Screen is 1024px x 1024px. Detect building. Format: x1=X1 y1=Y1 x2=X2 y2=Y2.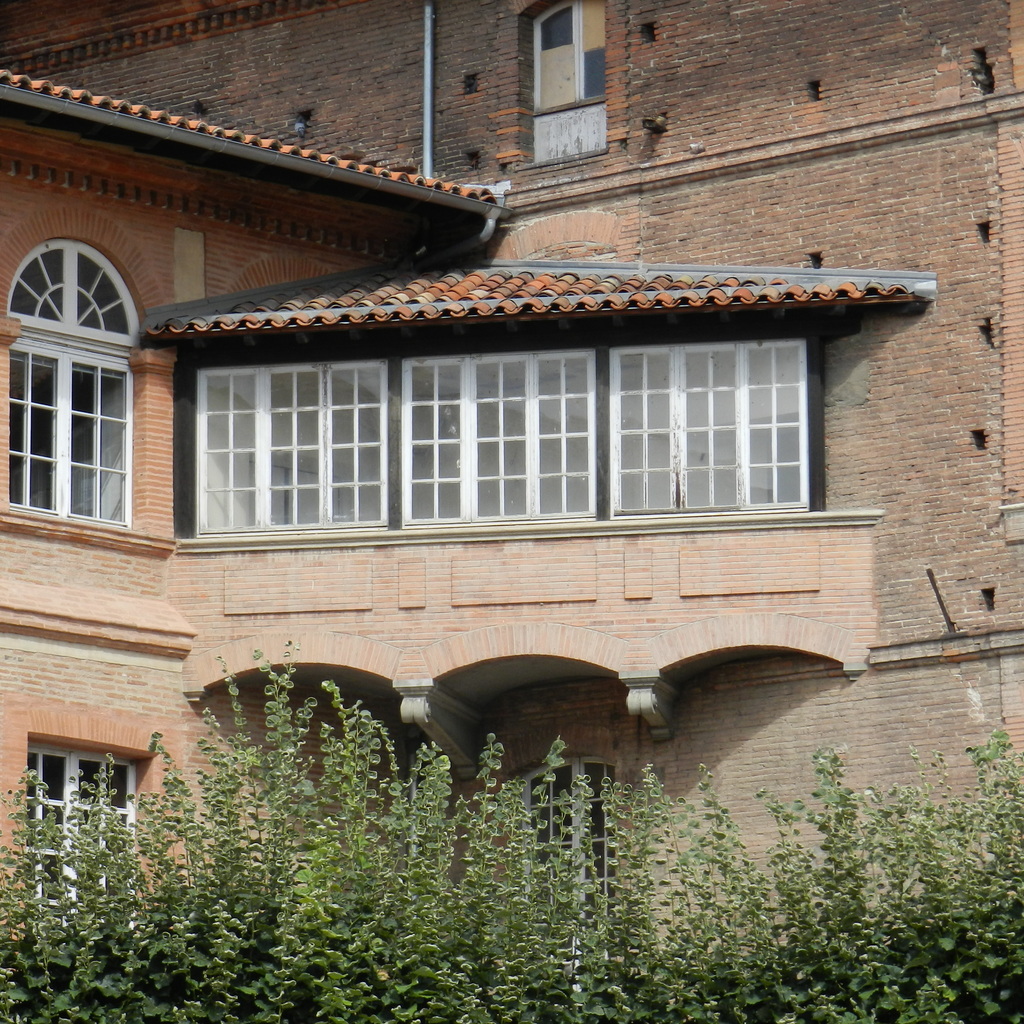
x1=0 y1=0 x2=1023 y2=1009.
